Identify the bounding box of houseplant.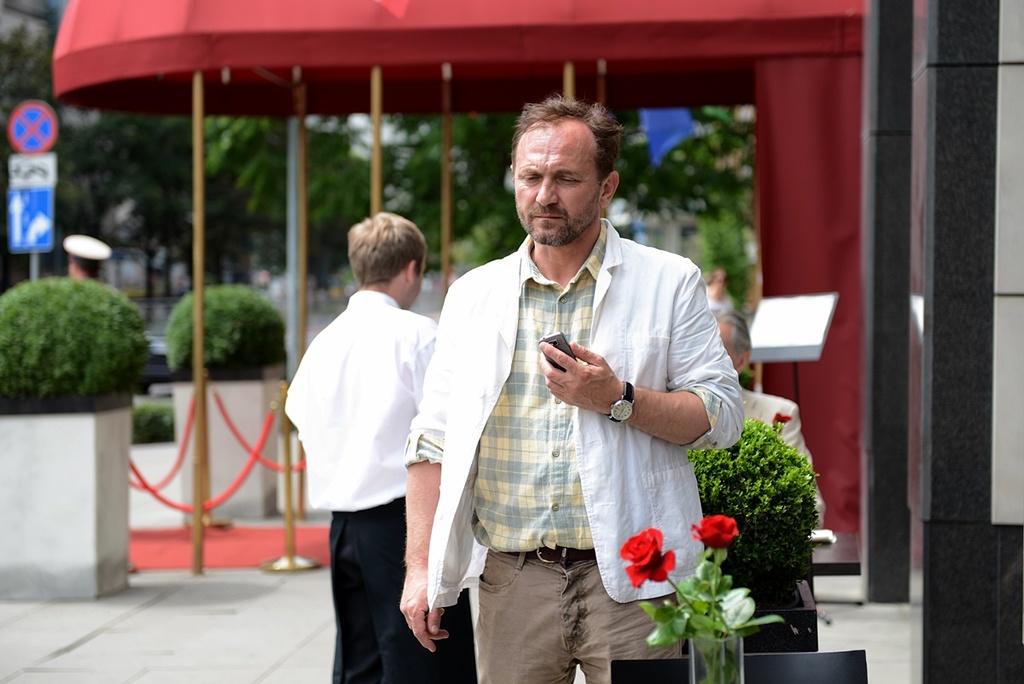
bbox=[0, 272, 154, 600].
